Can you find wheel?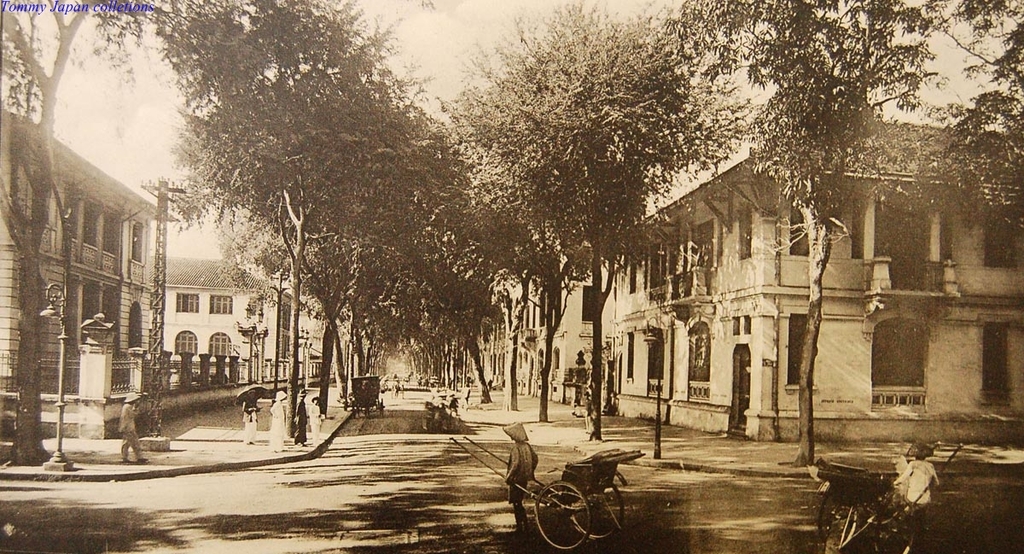
Yes, bounding box: x1=530, y1=481, x2=593, y2=553.
